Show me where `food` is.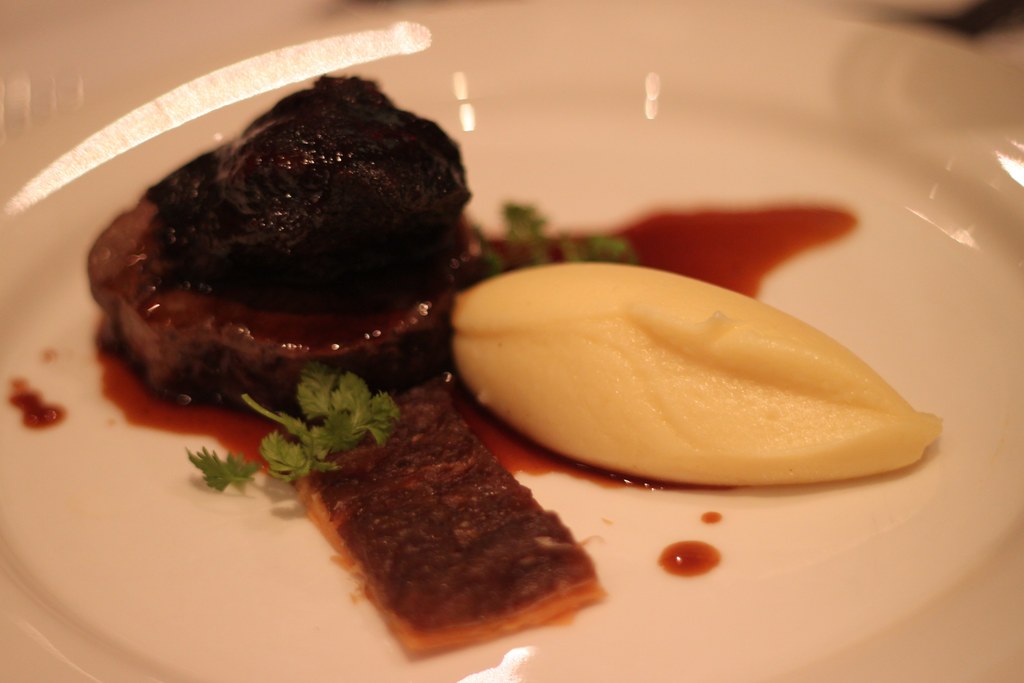
`food` is at region(94, 72, 477, 425).
